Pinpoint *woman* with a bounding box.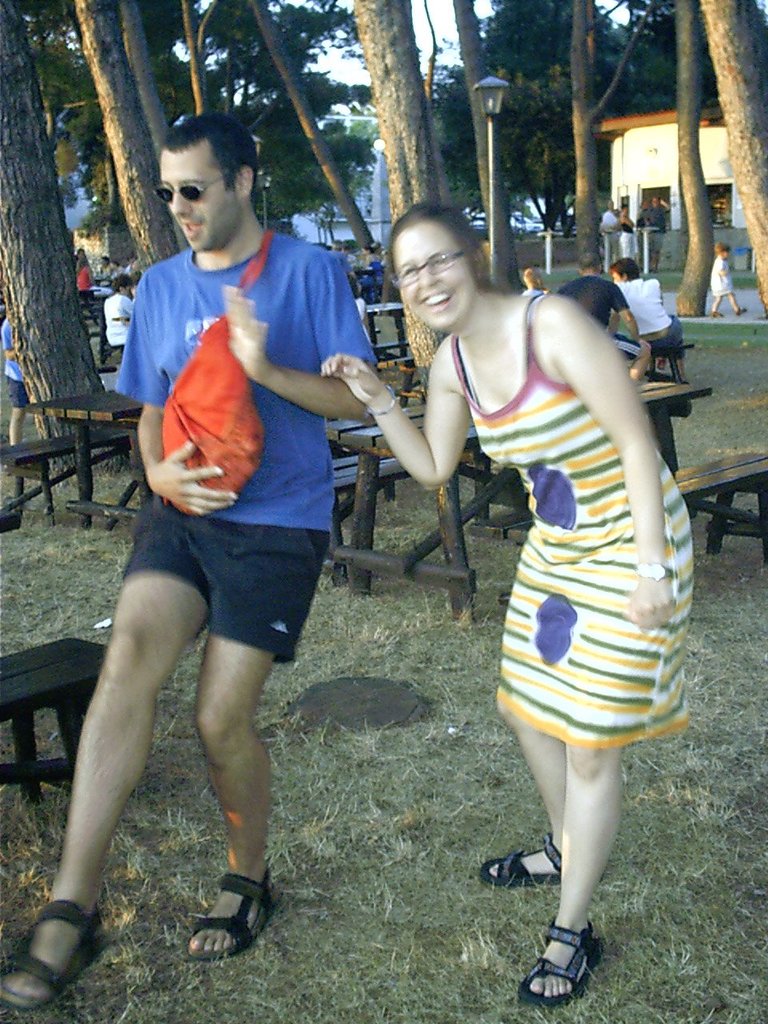
382 202 701 917.
